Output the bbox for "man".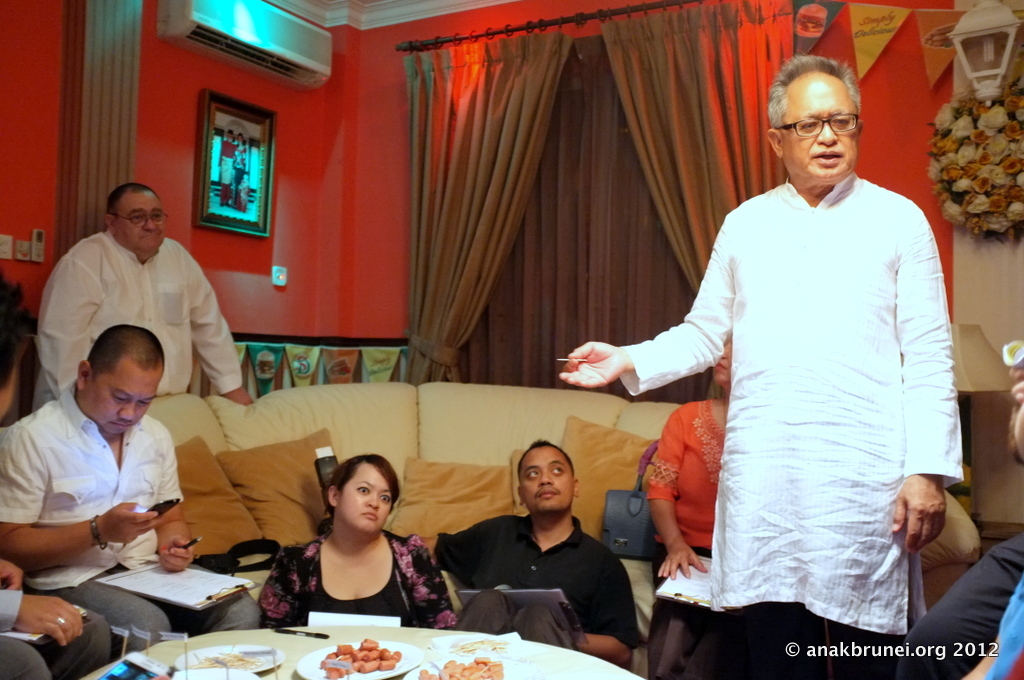
(0, 322, 256, 651).
